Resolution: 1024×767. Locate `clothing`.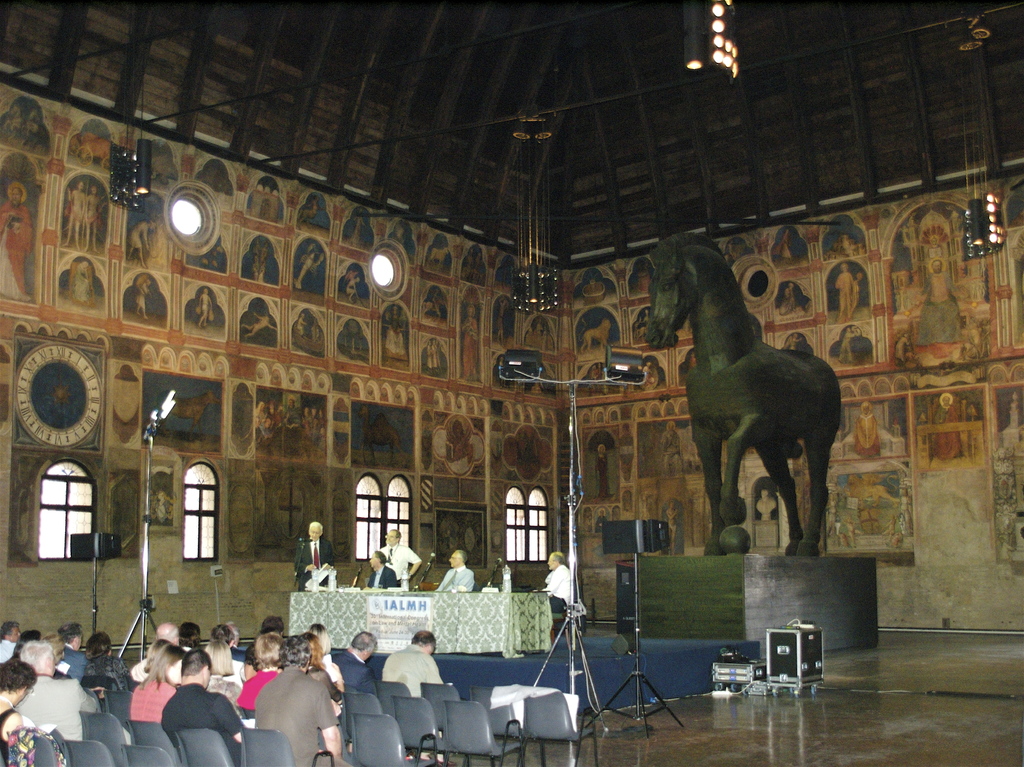
<region>842, 516, 860, 540</region>.
